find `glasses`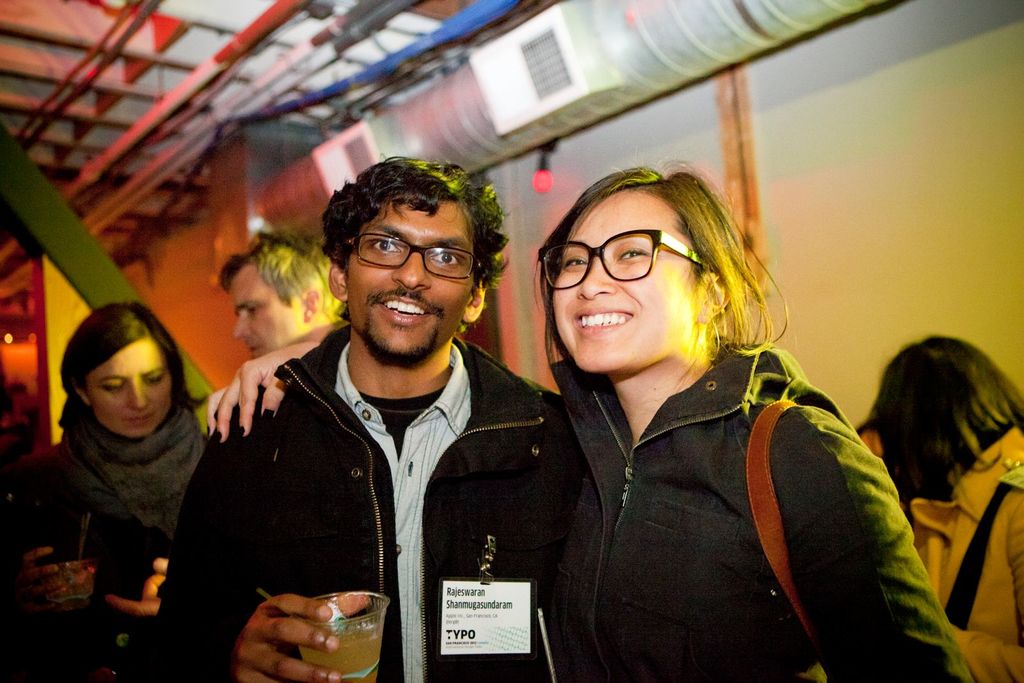
[x1=346, y1=238, x2=477, y2=280]
